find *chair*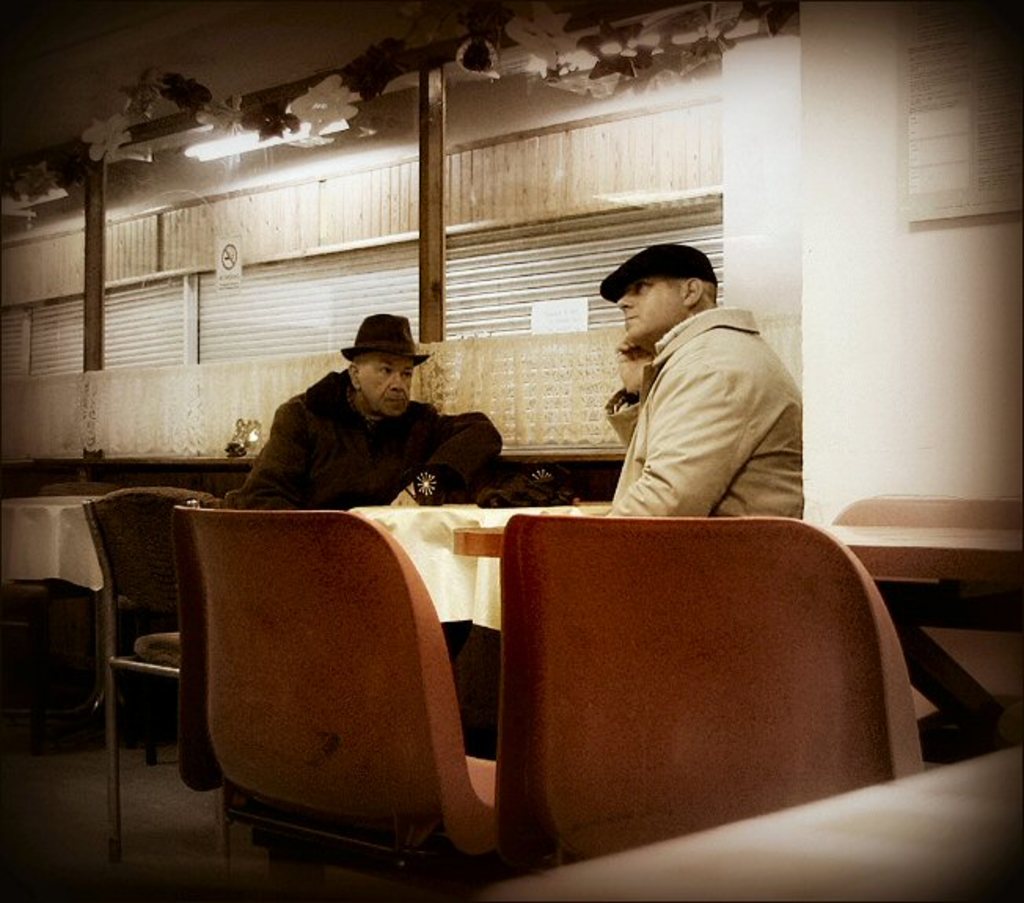
box(501, 514, 920, 881)
